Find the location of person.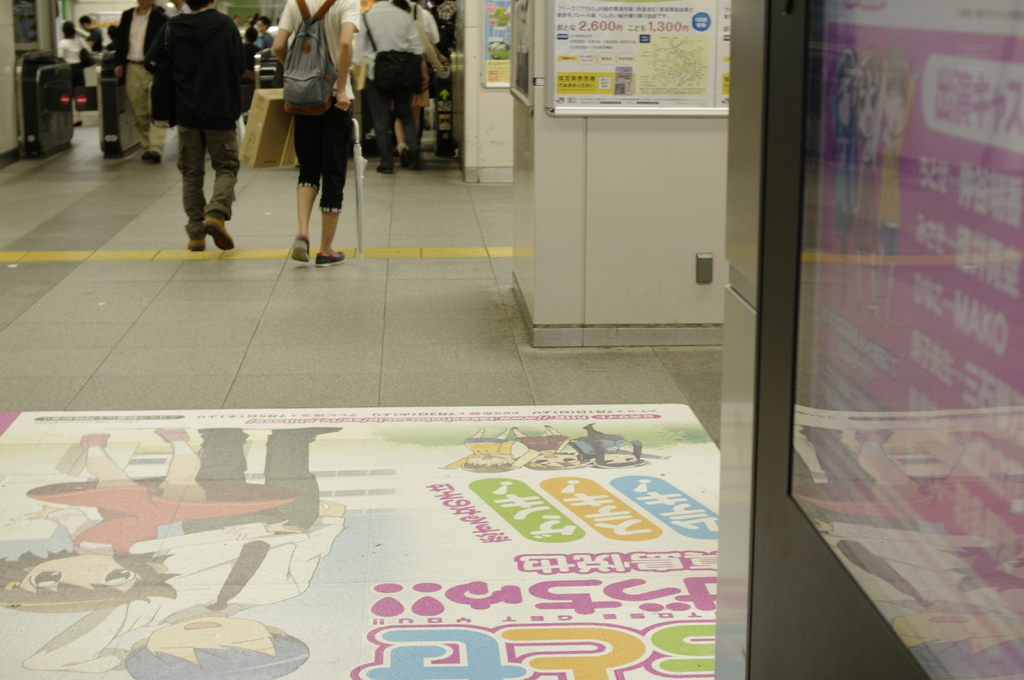
Location: bbox=[823, 49, 860, 303].
